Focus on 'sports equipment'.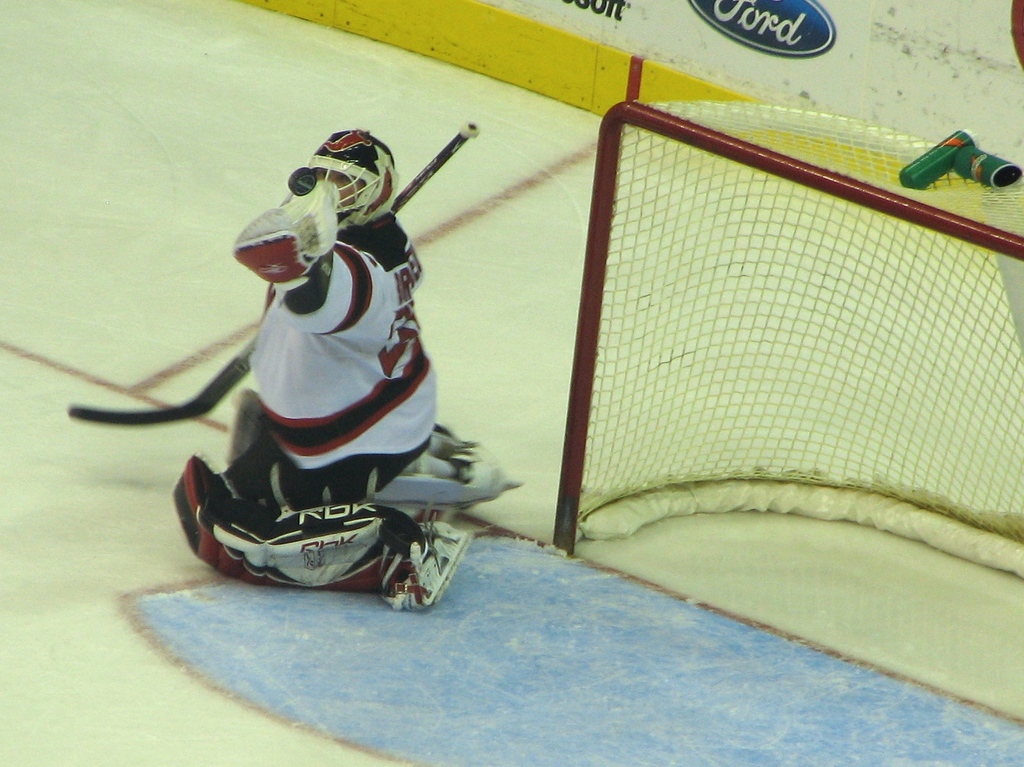
Focused at (x1=285, y1=168, x2=315, y2=198).
